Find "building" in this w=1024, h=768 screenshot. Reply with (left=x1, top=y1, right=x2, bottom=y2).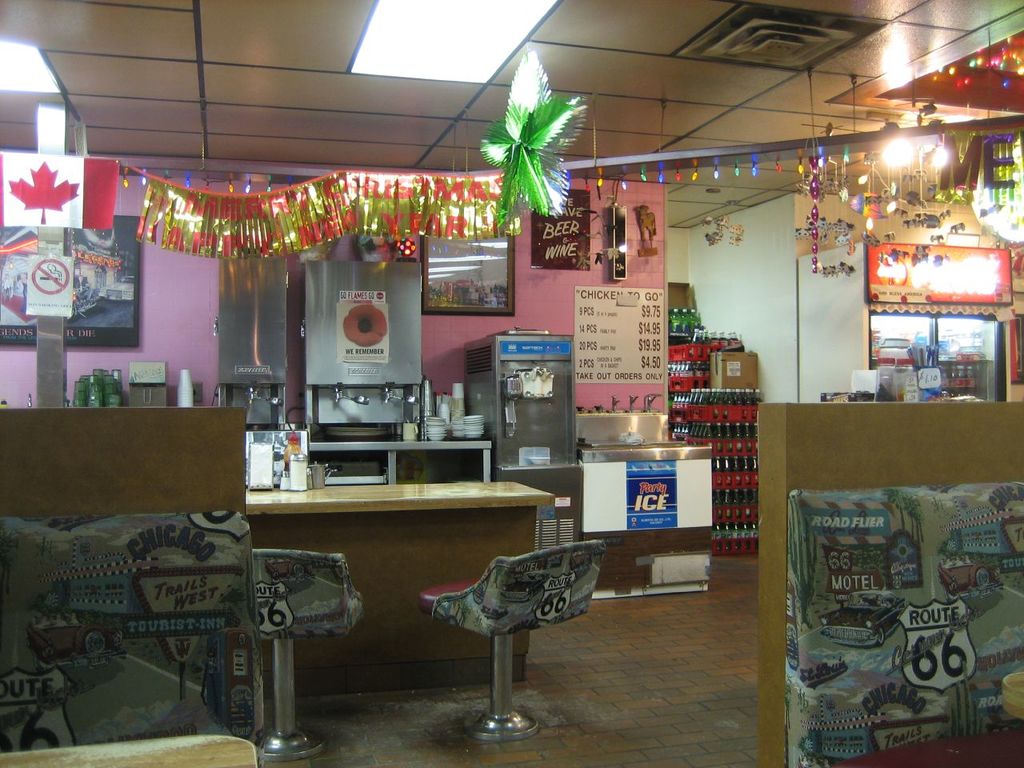
(left=0, top=0, right=1023, bottom=767).
